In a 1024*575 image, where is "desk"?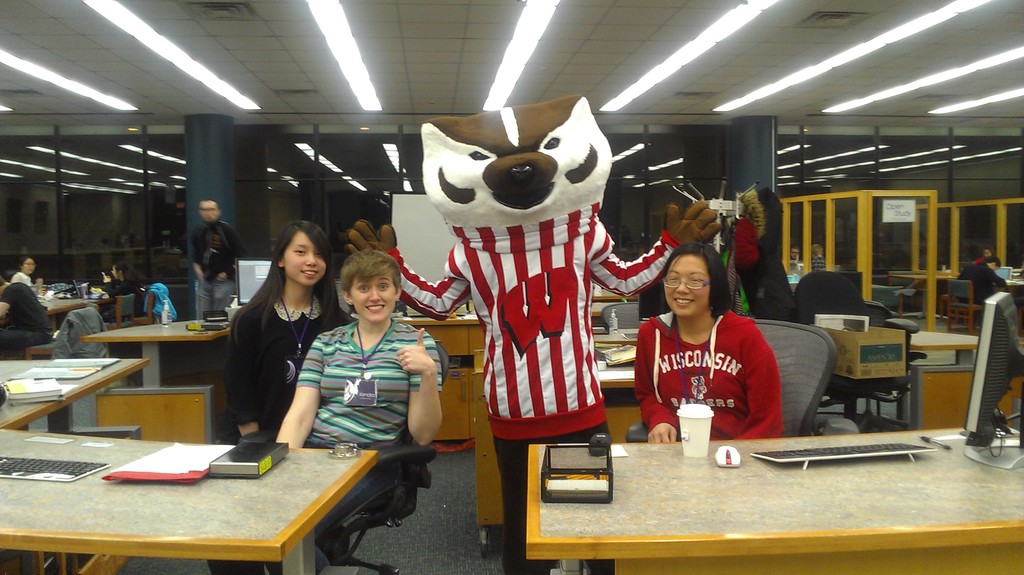
box(10, 396, 417, 573).
